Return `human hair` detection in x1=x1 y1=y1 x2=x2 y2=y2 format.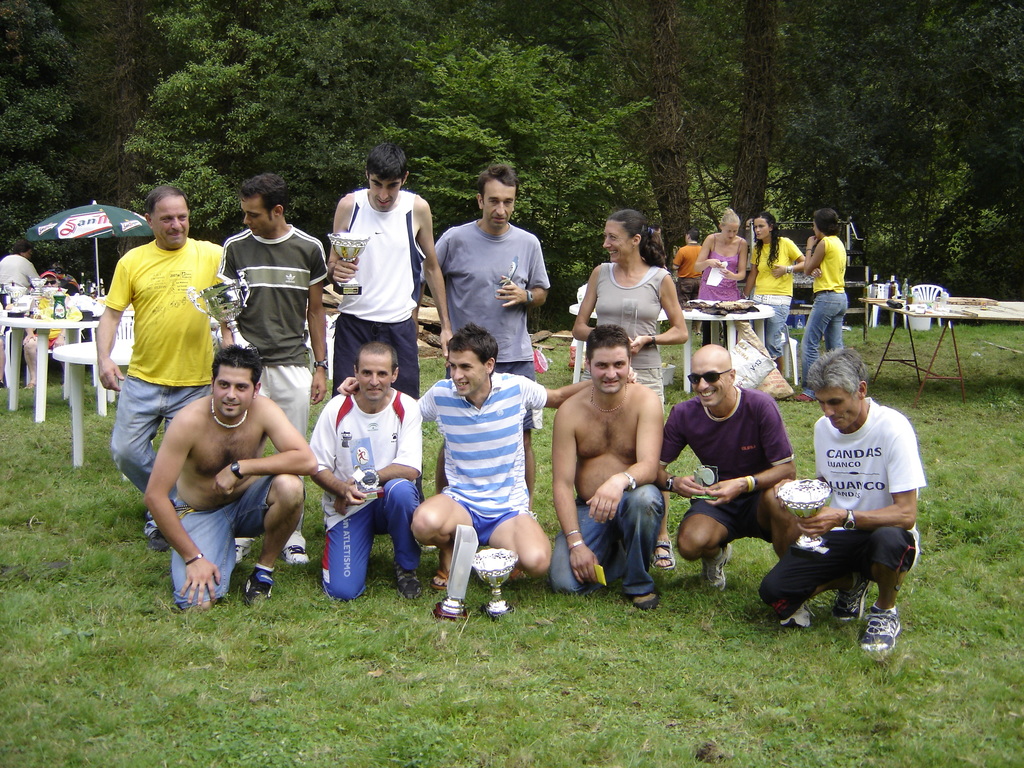
x1=598 y1=210 x2=667 y2=277.
